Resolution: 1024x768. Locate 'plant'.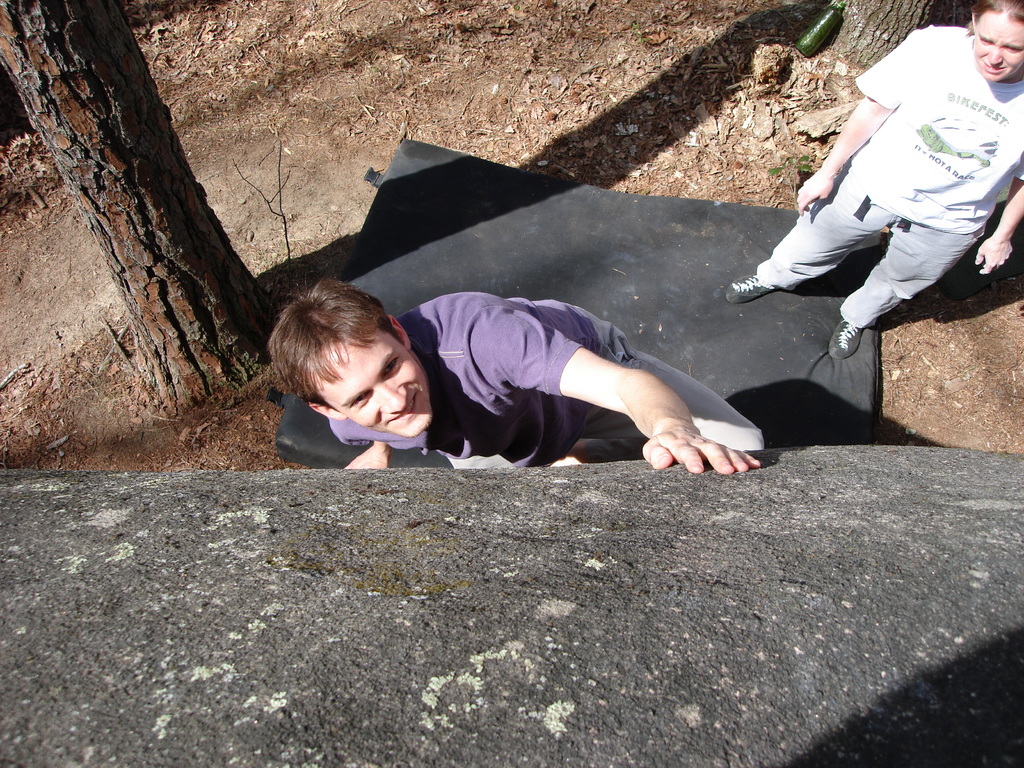
(left=771, top=147, right=813, bottom=203).
